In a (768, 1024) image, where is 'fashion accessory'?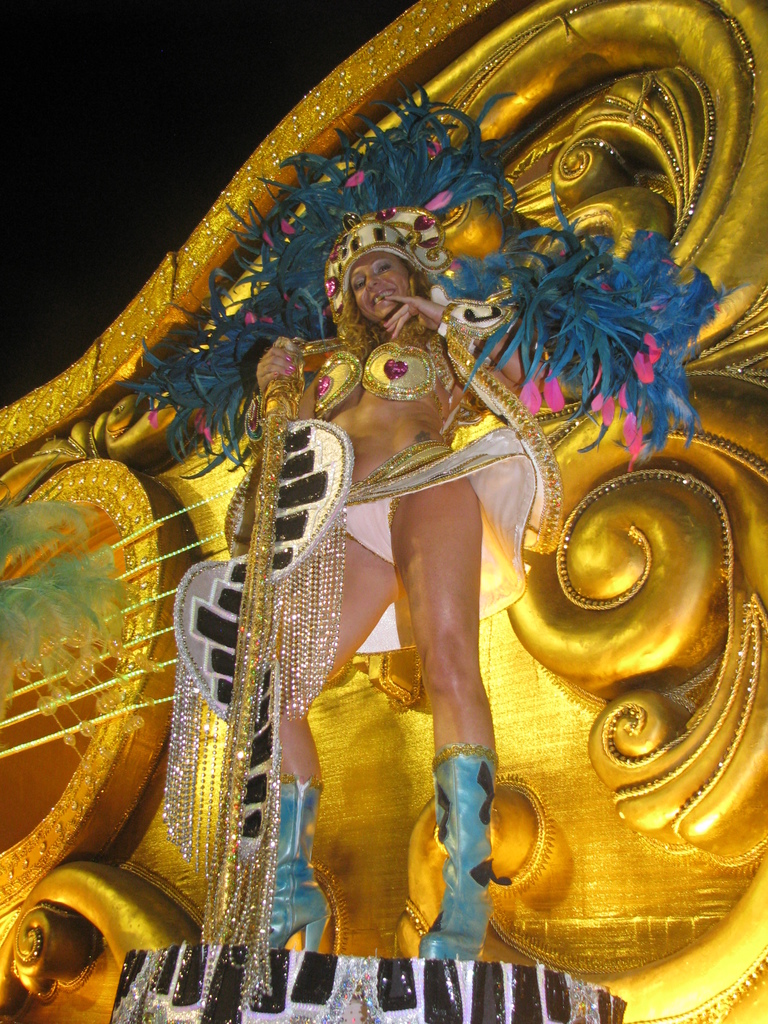
{"left": 114, "top": 264, "right": 324, "bottom": 481}.
